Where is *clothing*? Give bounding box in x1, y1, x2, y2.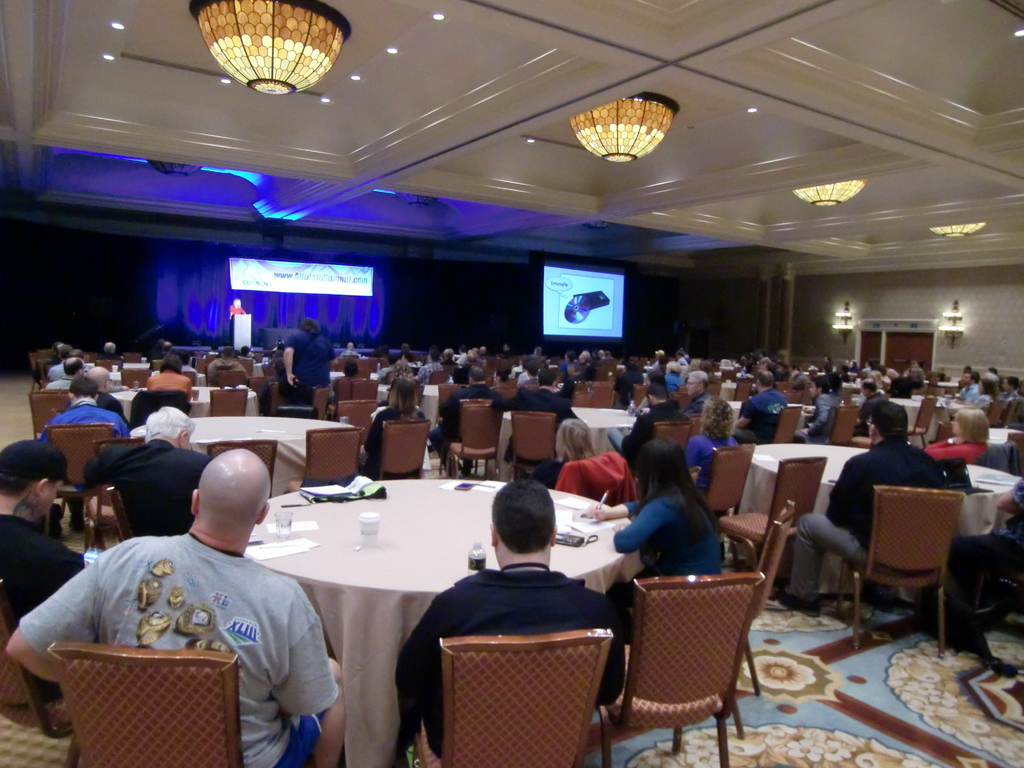
516, 369, 527, 385.
